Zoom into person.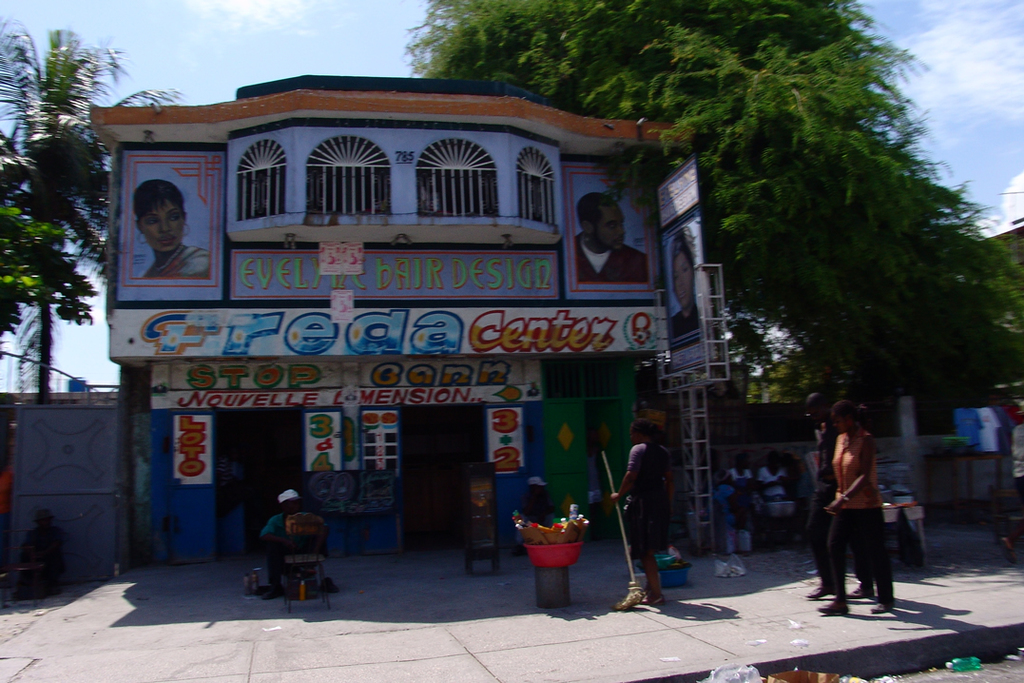
Zoom target: [left=811, top=392, right=835, bottom=514].
